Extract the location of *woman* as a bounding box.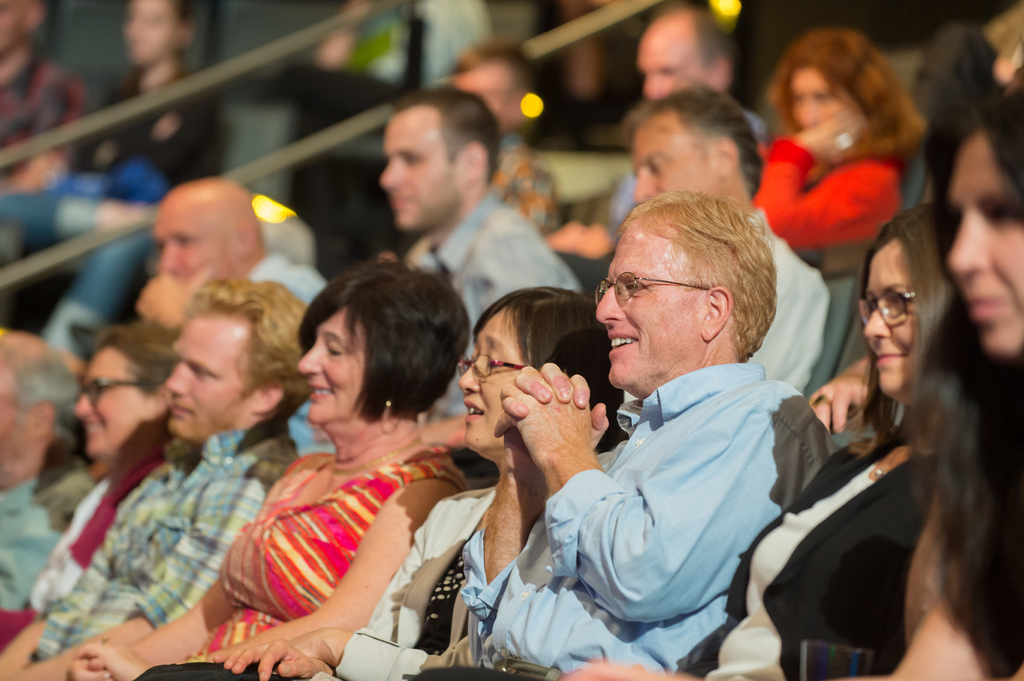
{"x1": 0, "y1": 324, "x2": 195, "y2": 677}.
